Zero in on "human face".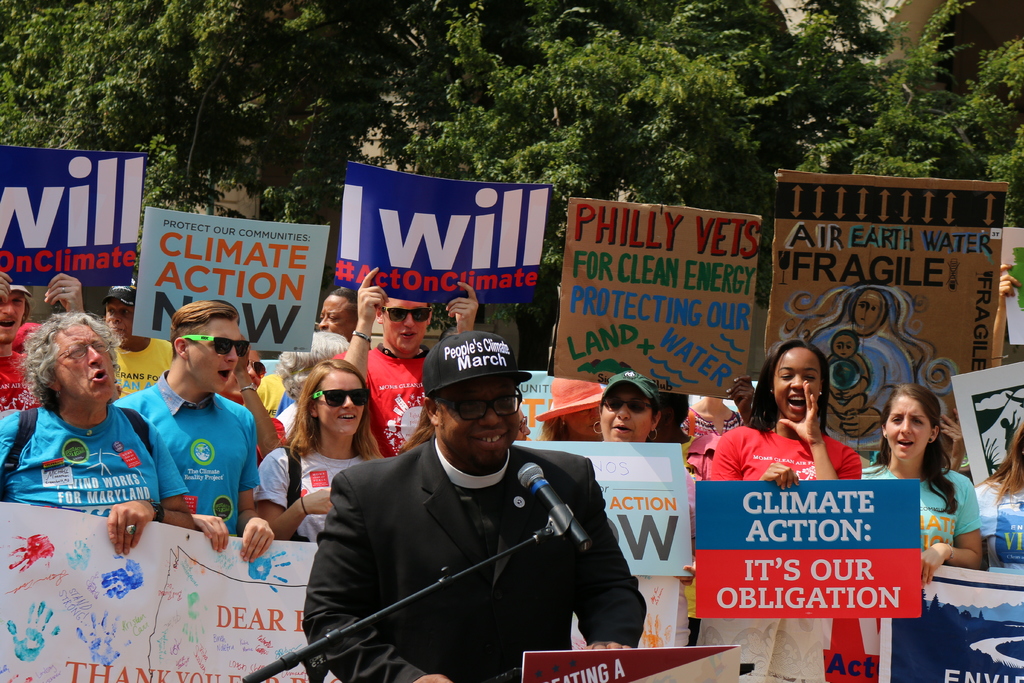
Zeroed in: bbox=[834, 332, 859, 357].
